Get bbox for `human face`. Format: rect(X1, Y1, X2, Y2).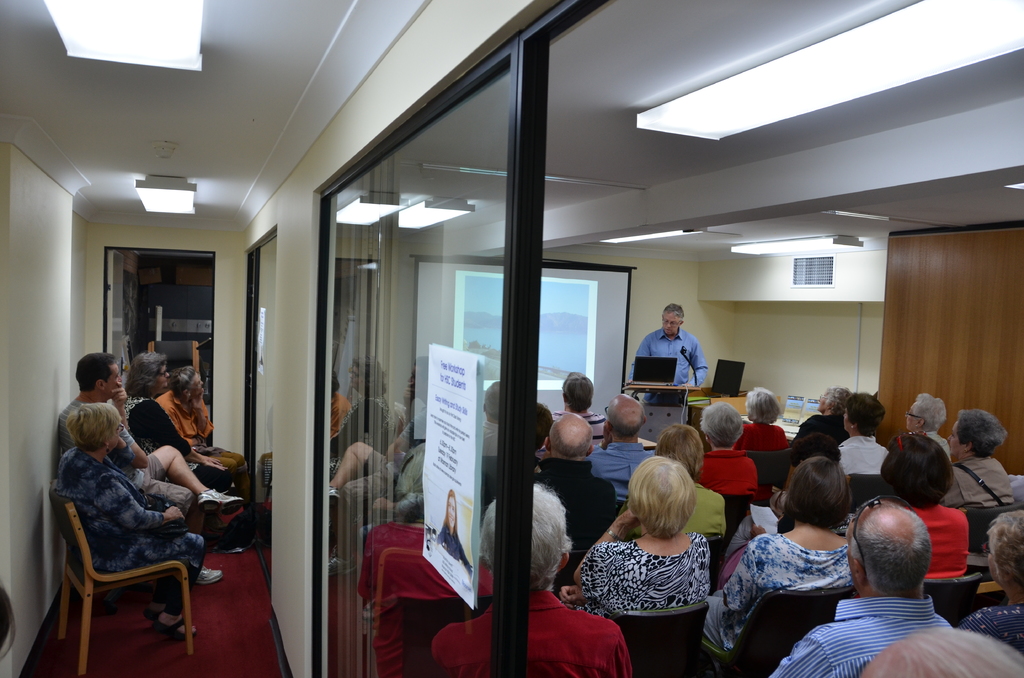
rect(110, 357, 121, 394).
